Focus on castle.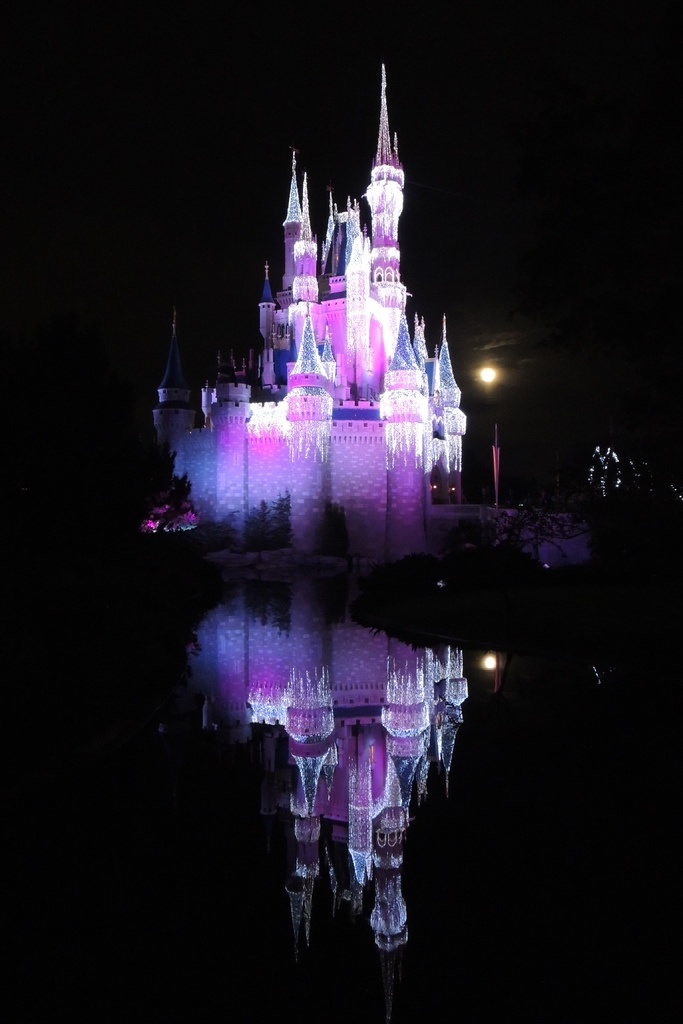
Focused at rect(165, 7, 571, 887).
